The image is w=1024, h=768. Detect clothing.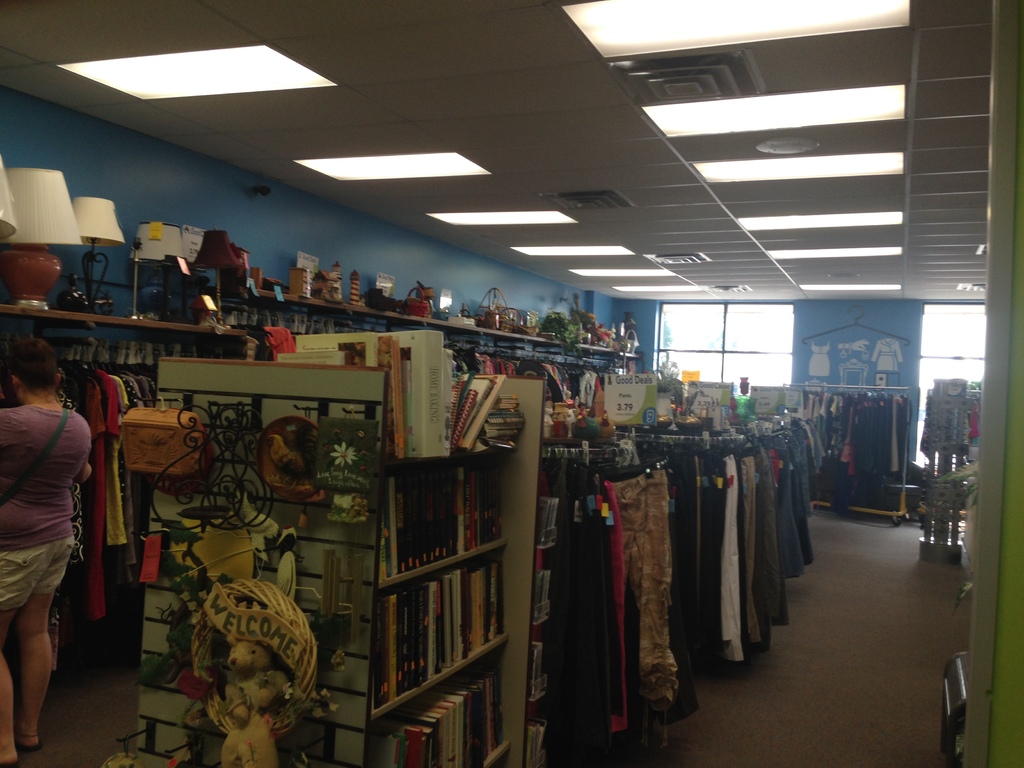
Detection: 658 437 780 667.
